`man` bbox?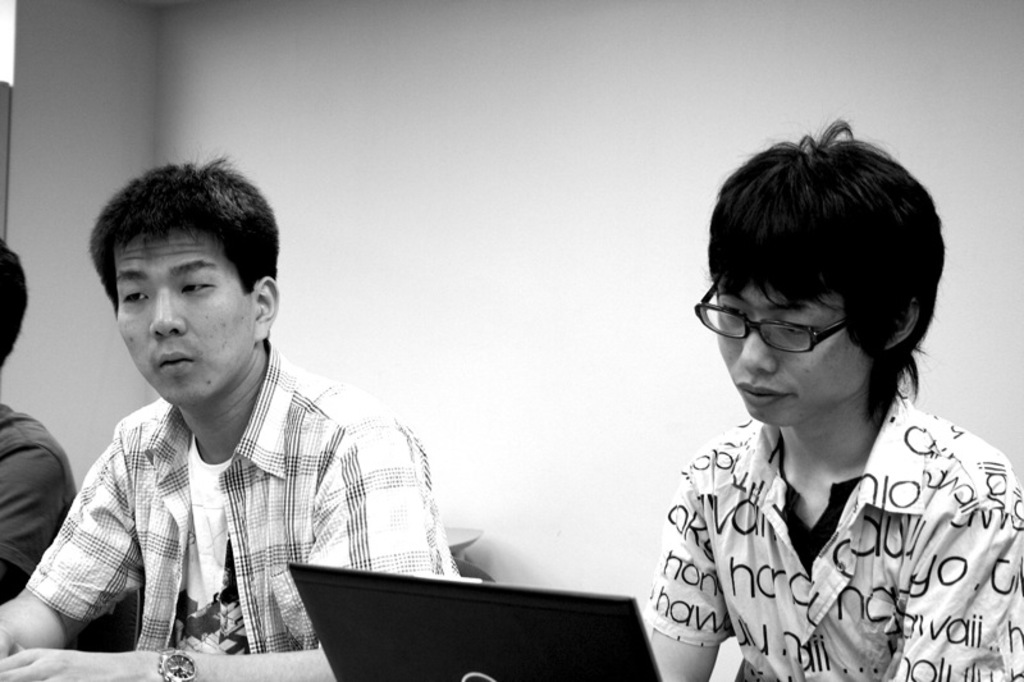
rect(3, 157, 481, 678)
